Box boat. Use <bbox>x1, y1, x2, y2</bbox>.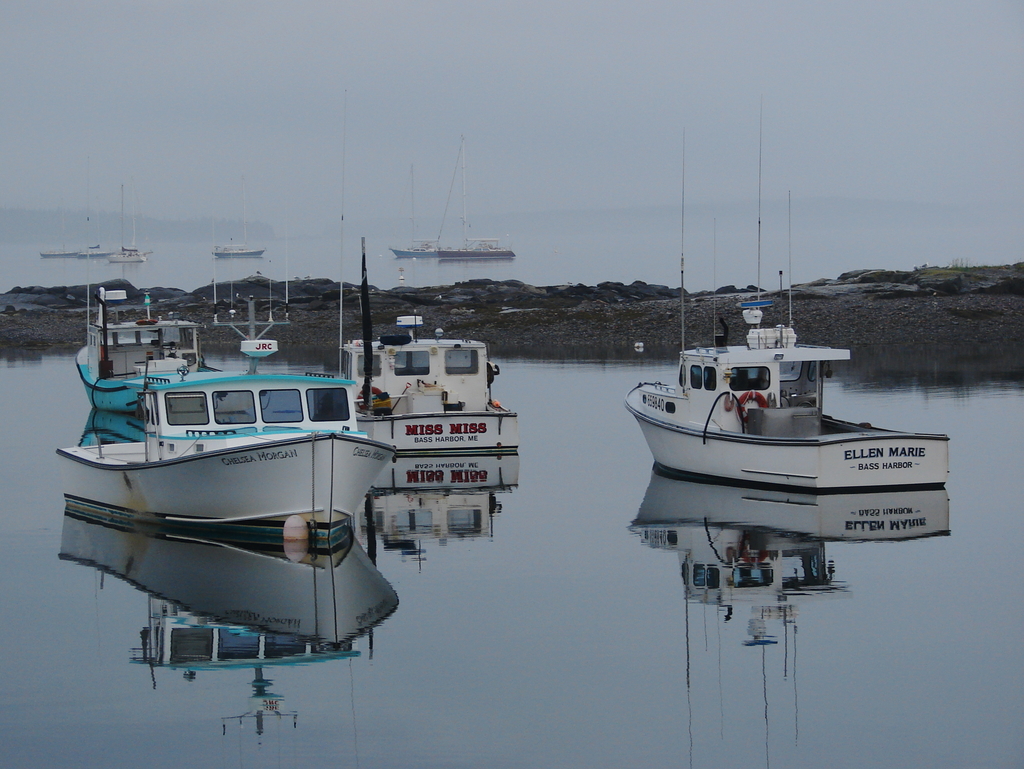
<bbox>391, 250, 435, 260</bbox>.
